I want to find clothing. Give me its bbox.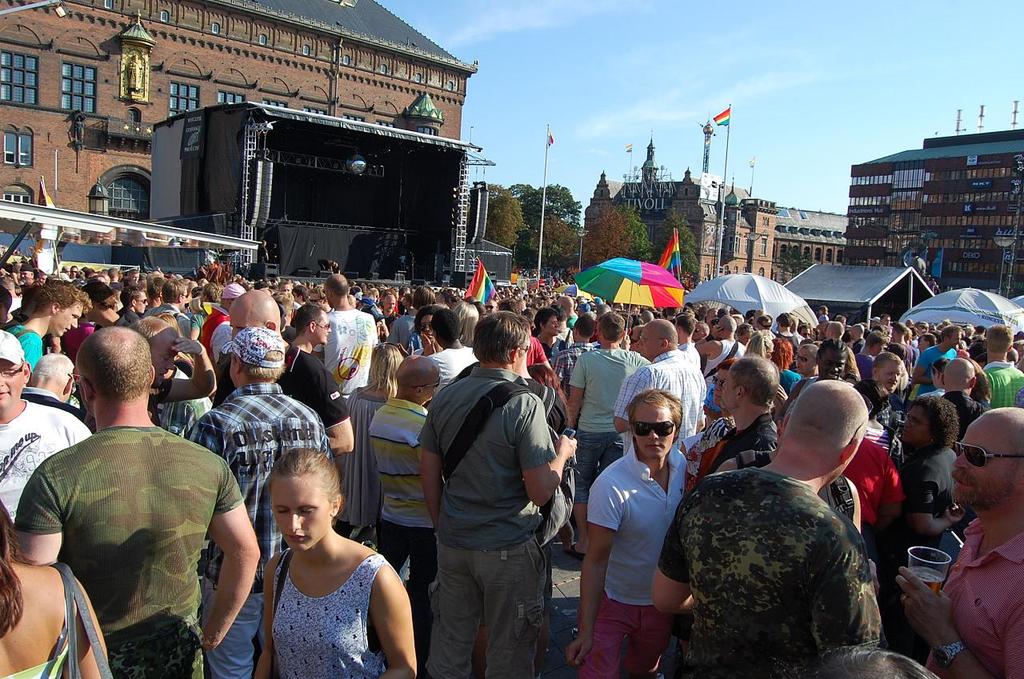
(782,329,806,361).
